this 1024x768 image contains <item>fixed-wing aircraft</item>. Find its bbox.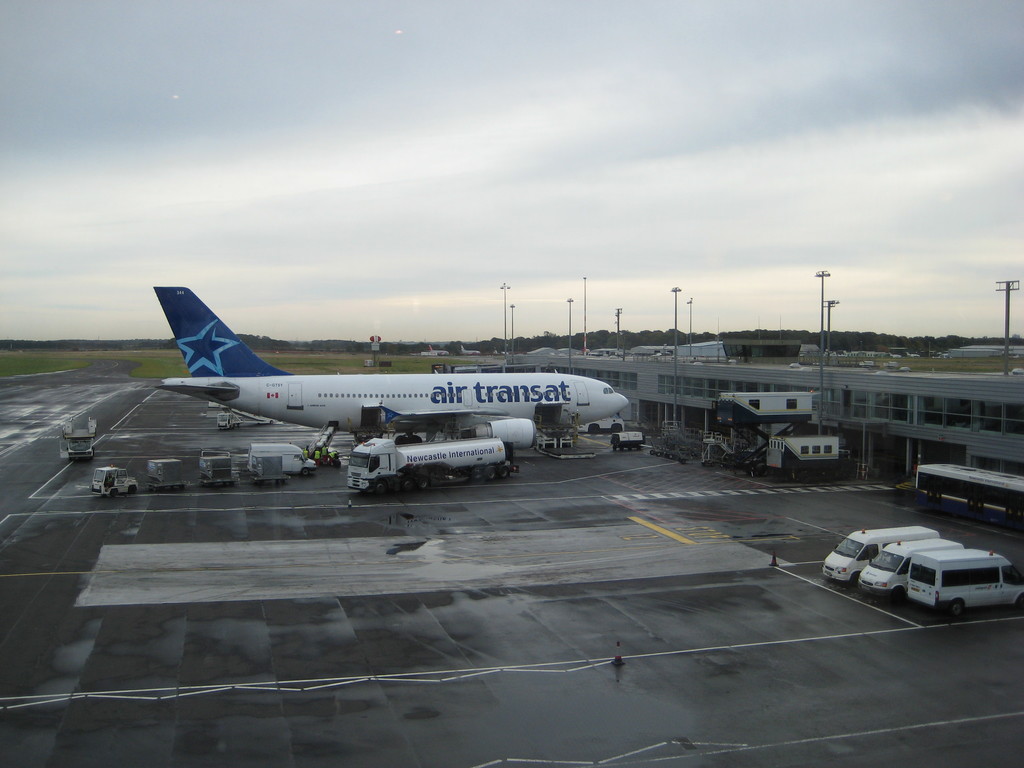
bbox=(154, 276, 629, 461).
